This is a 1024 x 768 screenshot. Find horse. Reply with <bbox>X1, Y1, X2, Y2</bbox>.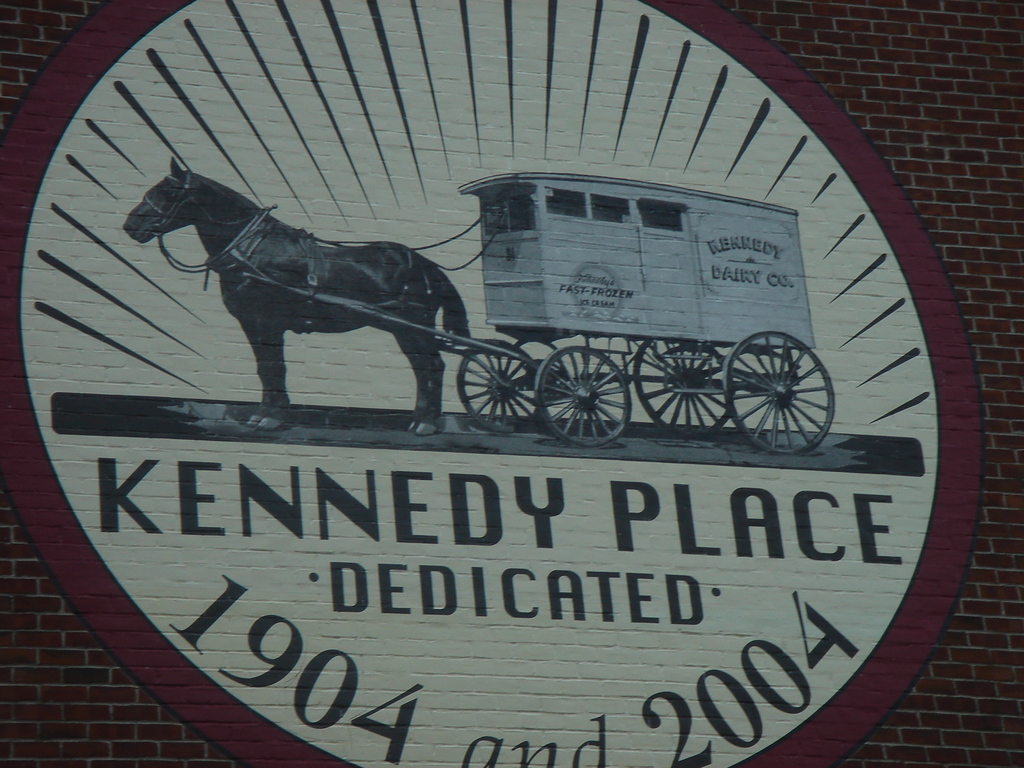
<bbox>122, 152, 473, 436</bbox>.
